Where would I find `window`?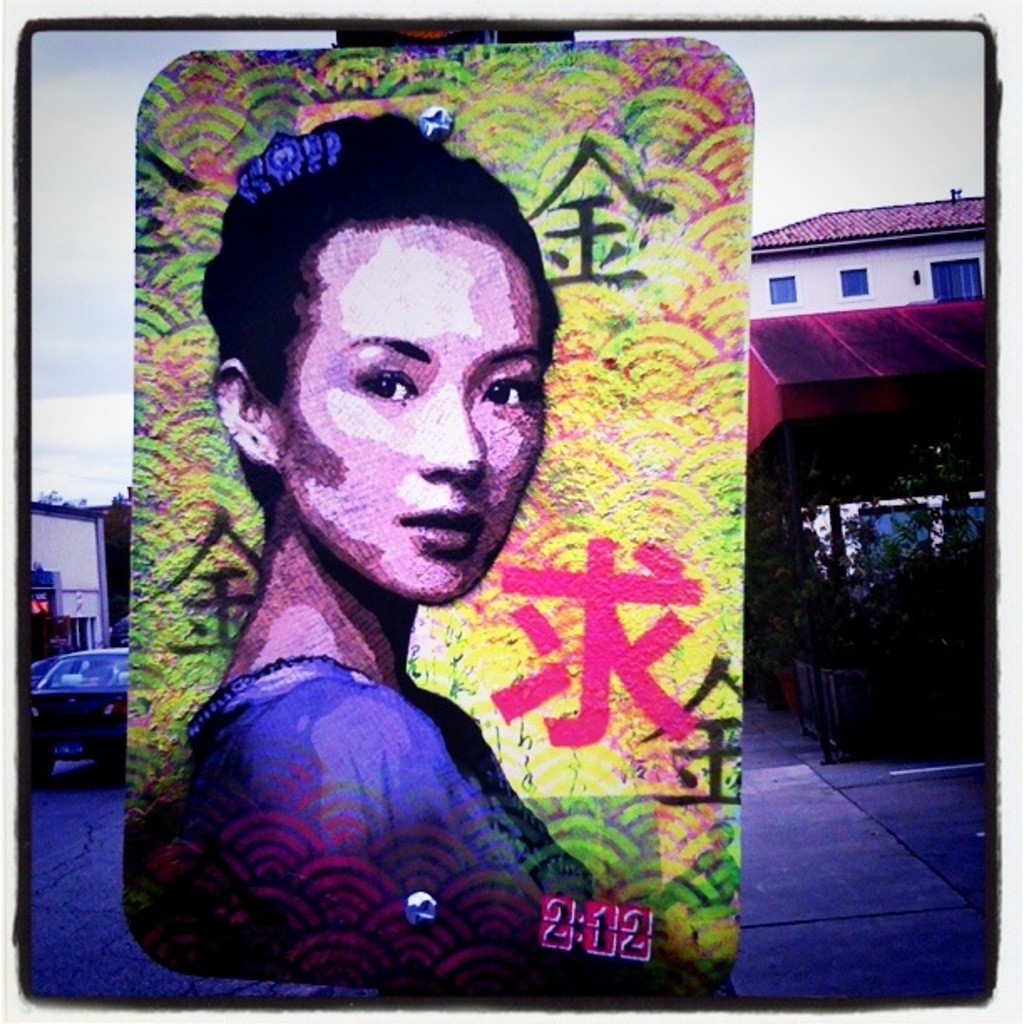
At <region>47, 651, 134, 689</region>.
